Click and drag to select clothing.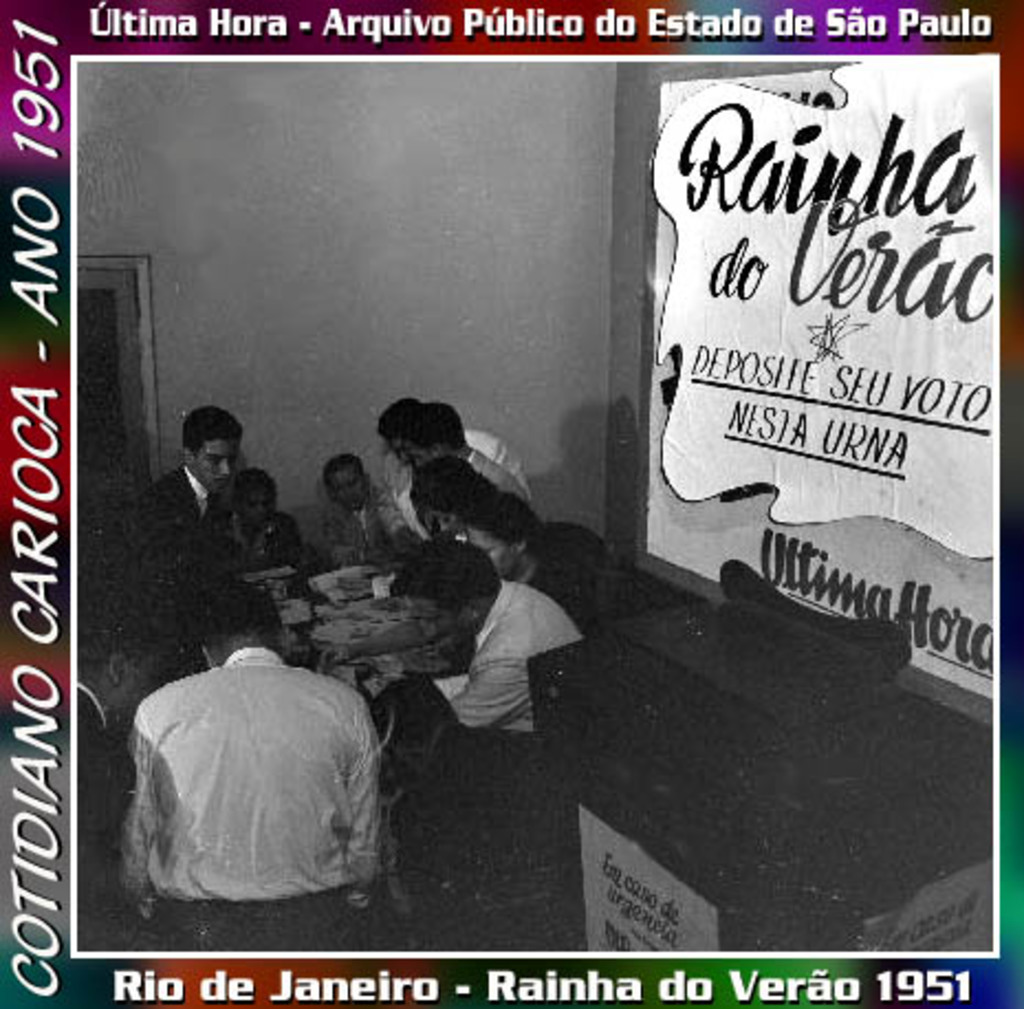
Selection: region(229, 507, 304, 560).
